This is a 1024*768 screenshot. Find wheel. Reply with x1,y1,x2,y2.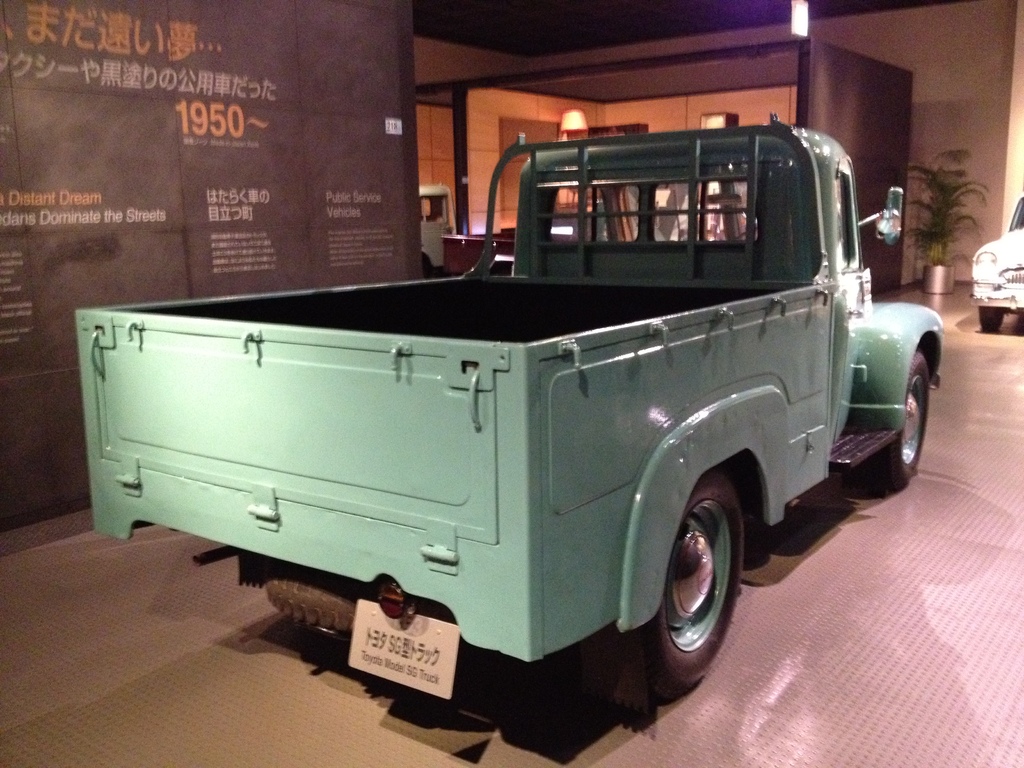
866,351,925,490.
